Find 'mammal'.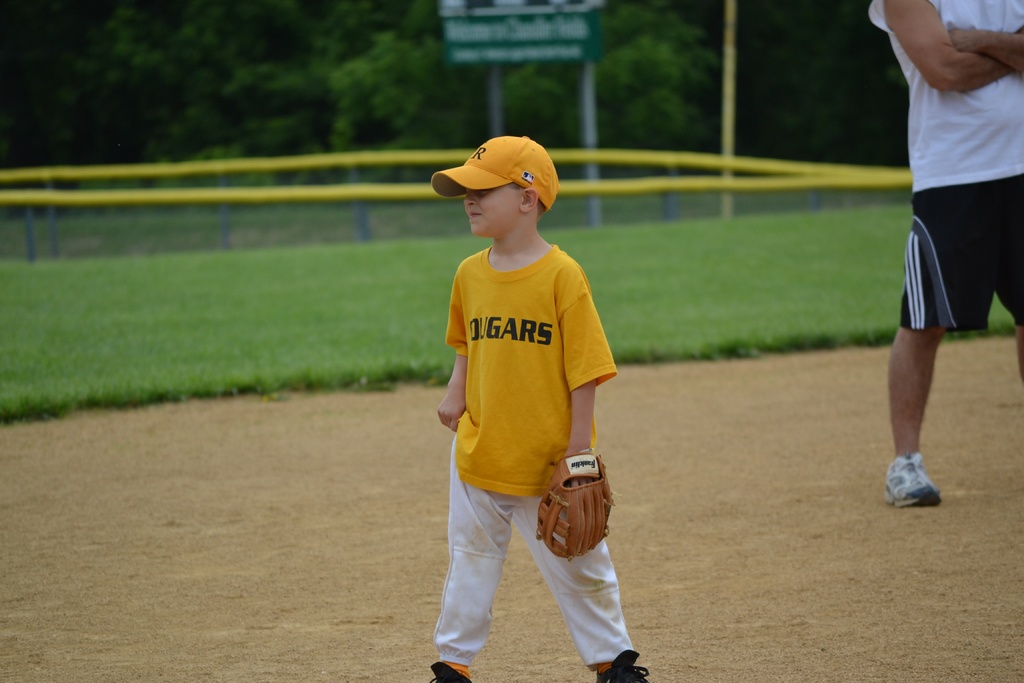
bbox=(867, 0, 1023, 508).
